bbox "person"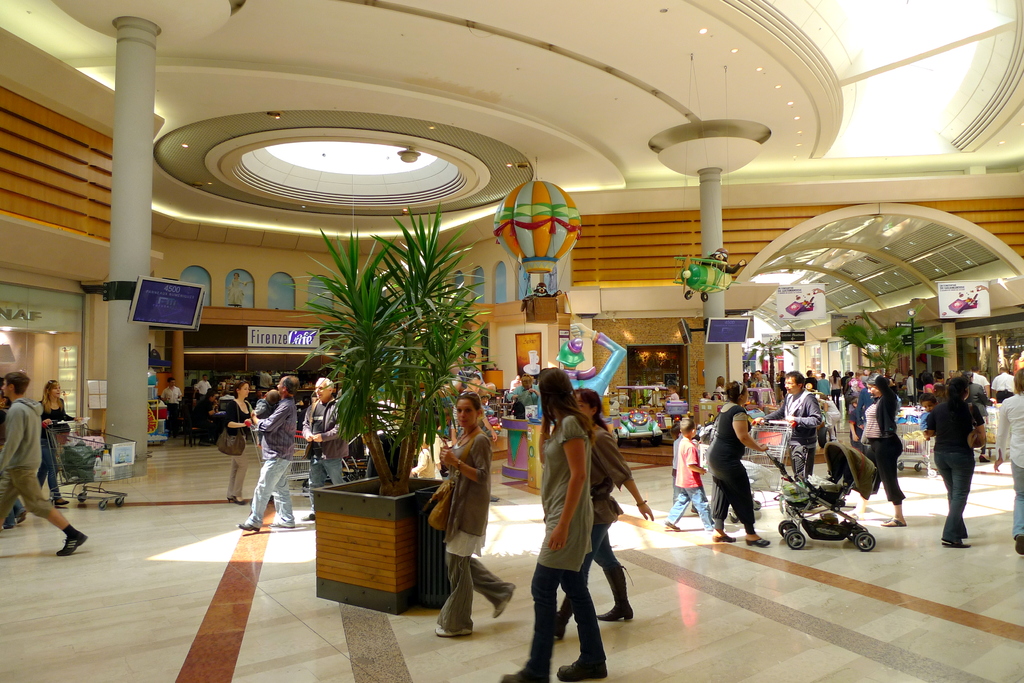
bbox=[464, 348, 497, 389]
